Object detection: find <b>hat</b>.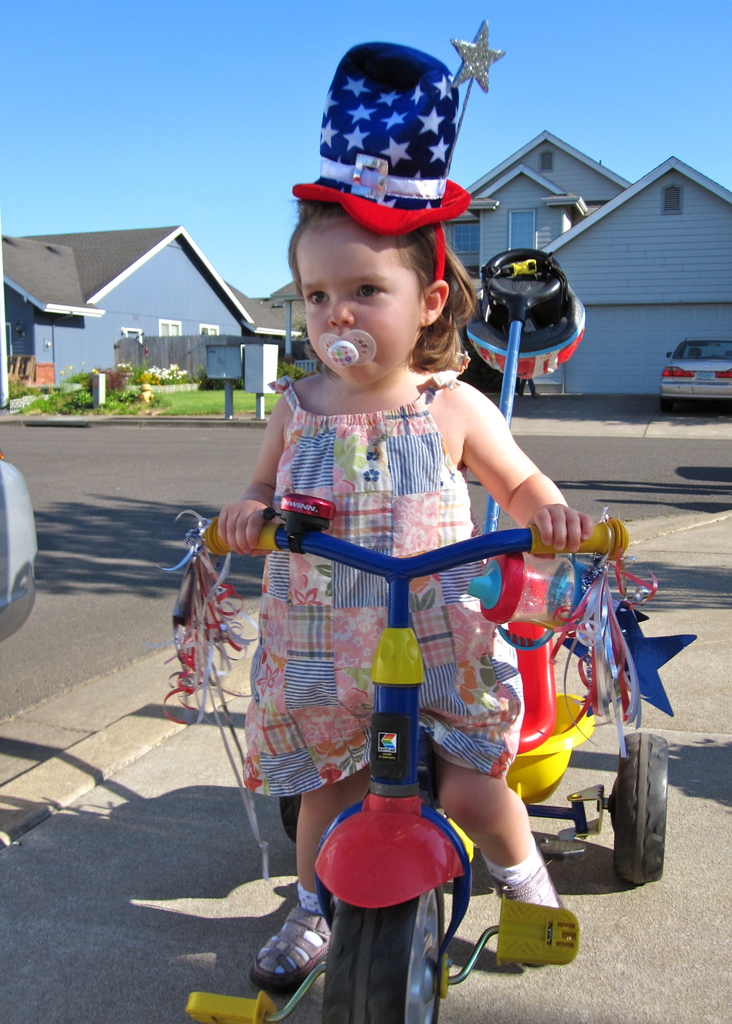
[left=288, top=40, right=480, bottom=283].
